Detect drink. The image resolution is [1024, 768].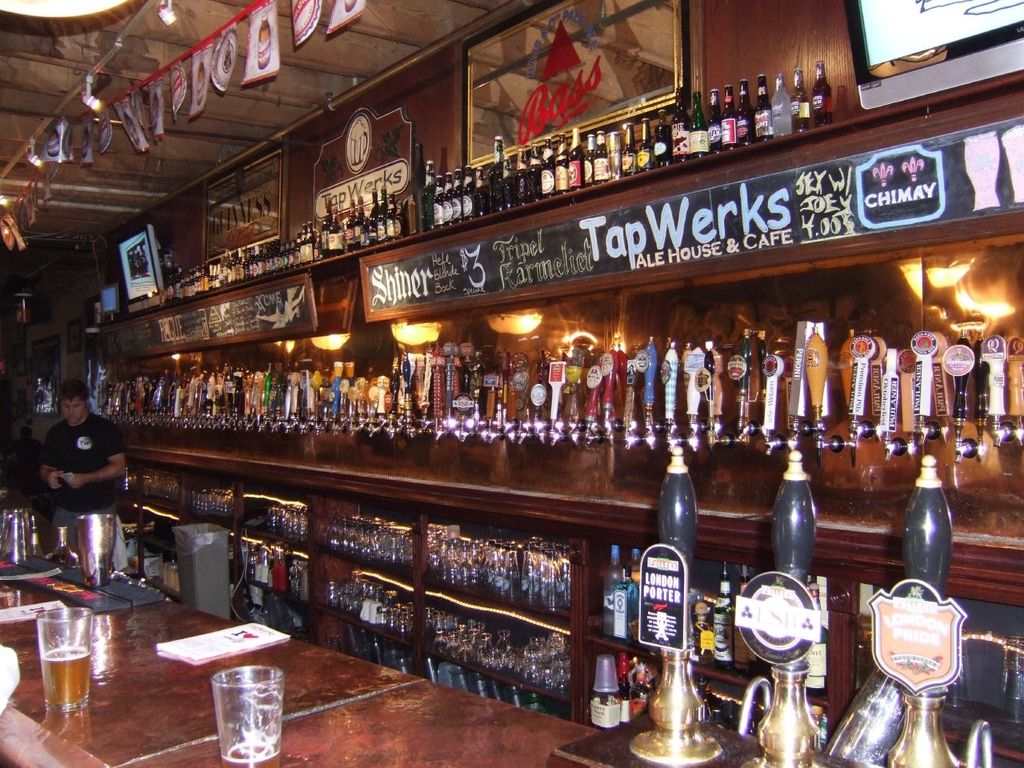
<box>46,645,92,712</box>.
